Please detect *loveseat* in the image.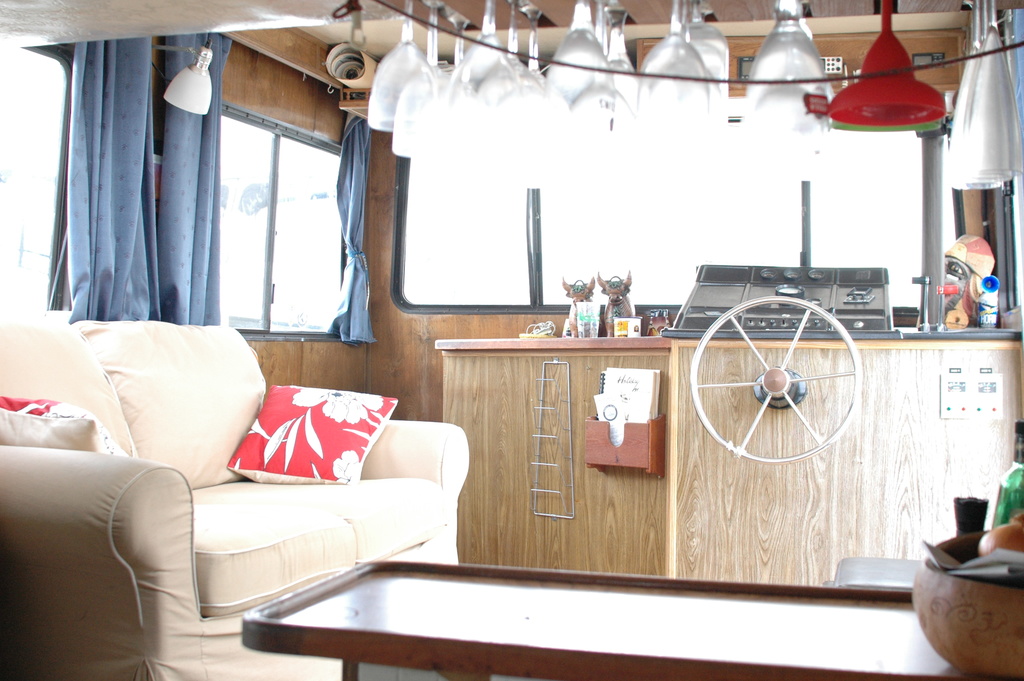
15/301/494/645.
